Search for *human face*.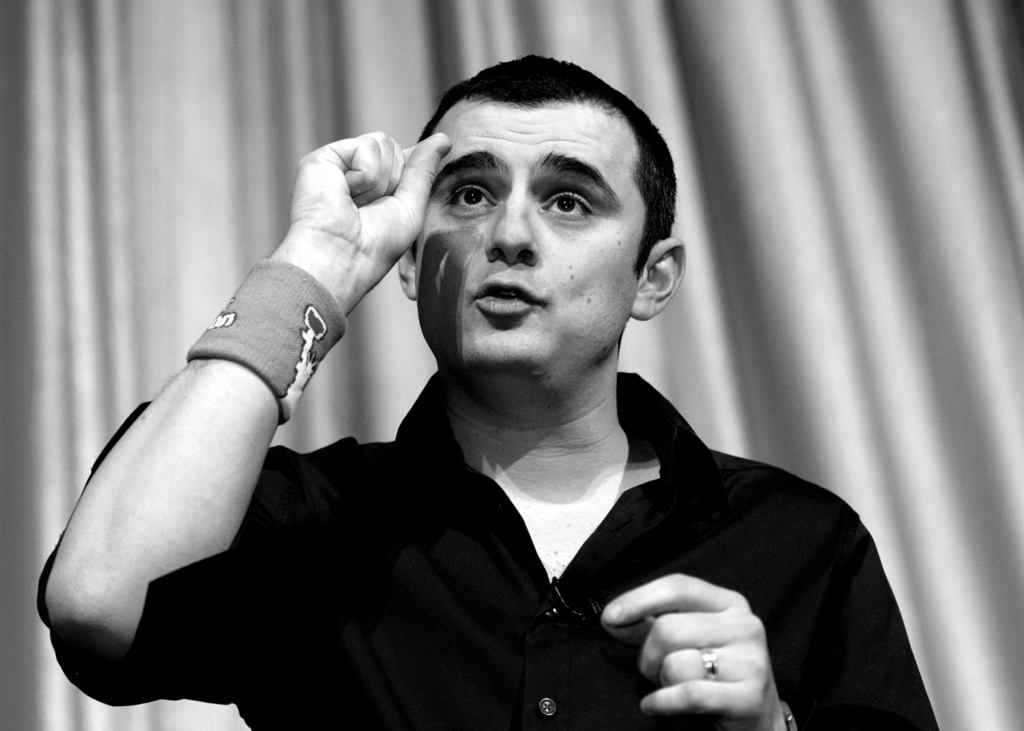
Found at [x1=417, y1=107, x2=648, y2=384].
